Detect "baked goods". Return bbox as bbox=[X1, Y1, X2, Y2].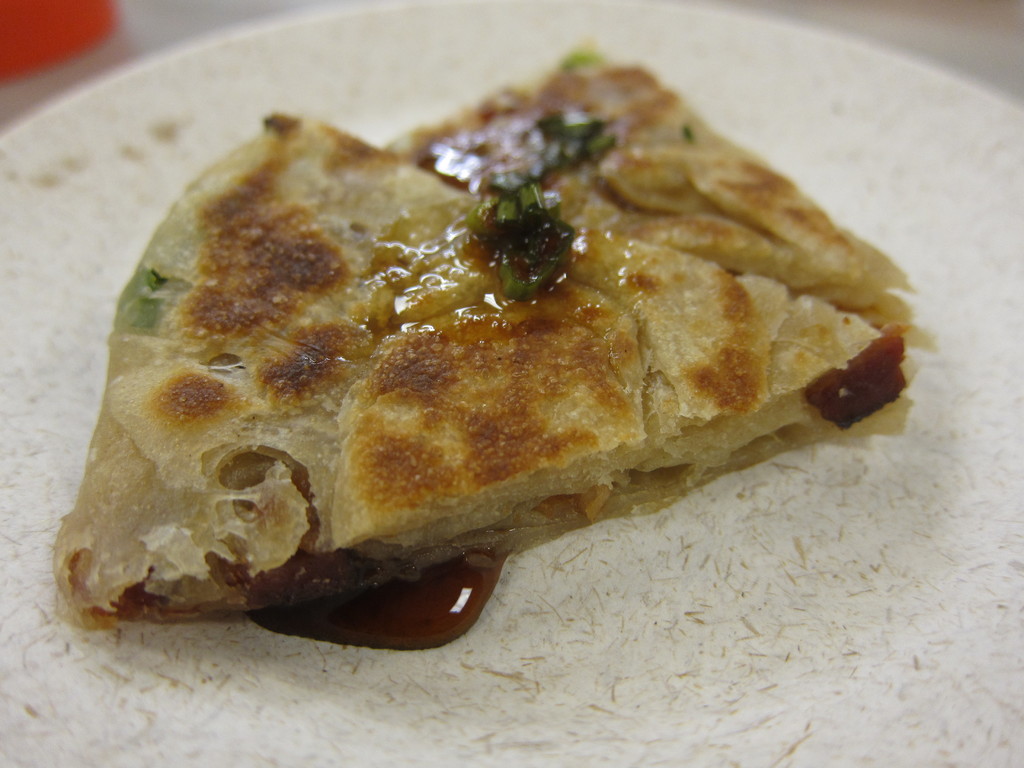
bbox=[49, 109, 913, 636].
